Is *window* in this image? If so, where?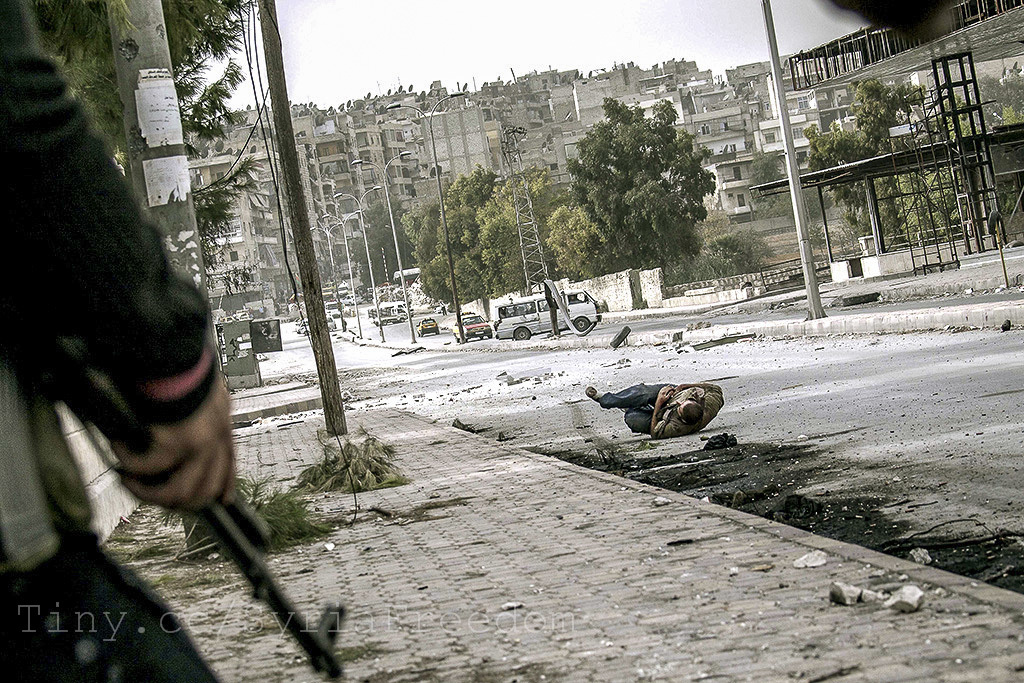
Yes, at [x1=499, y1=301, x2=534, y2=316].
